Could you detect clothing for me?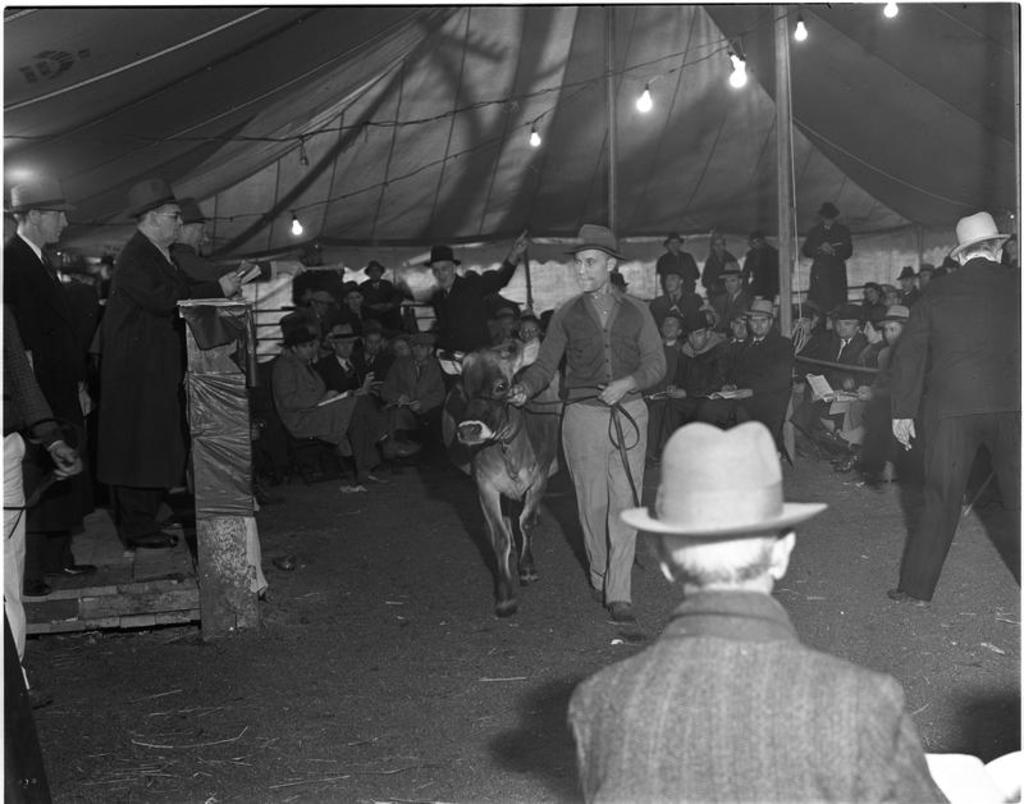
Detection result: bbox=[375, 356, 434, 442].
